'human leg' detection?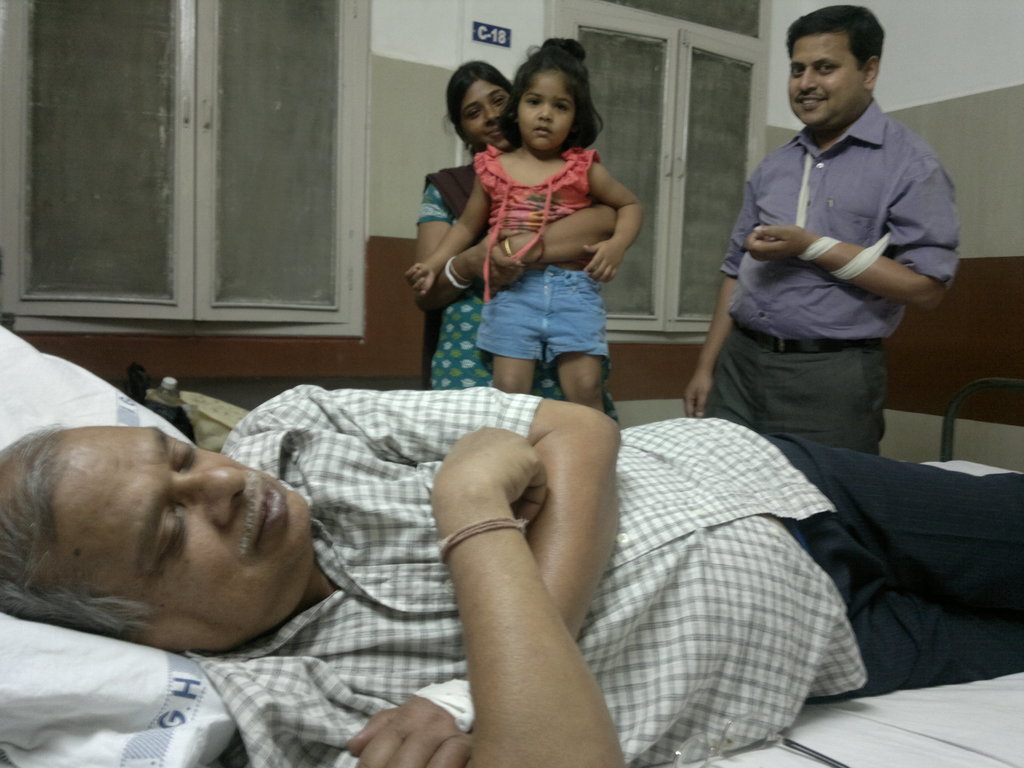
<bbox>776, 433, 1023, 613</bbox>
